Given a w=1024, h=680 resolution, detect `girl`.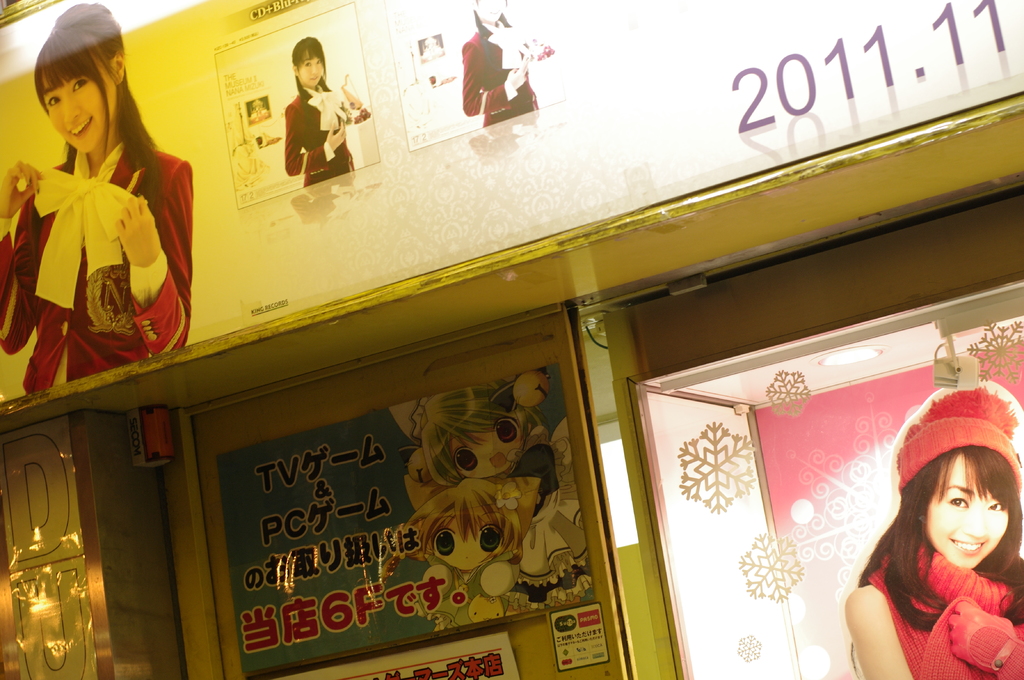
locate(389, 370, 595, 609).
